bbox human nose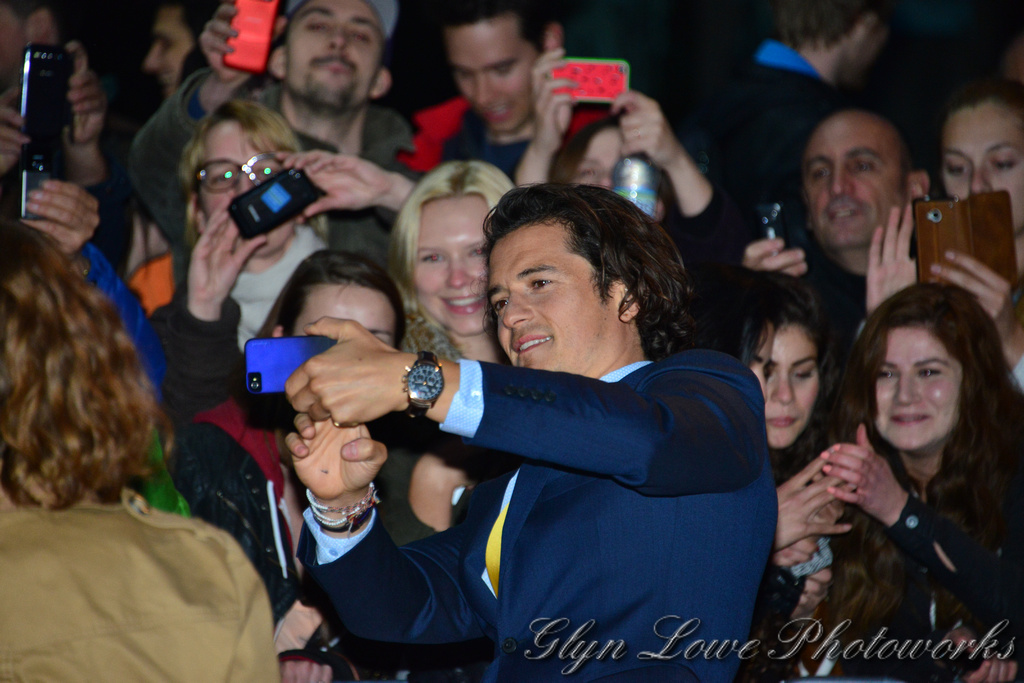
l=230, t=167, r=247, b=195
